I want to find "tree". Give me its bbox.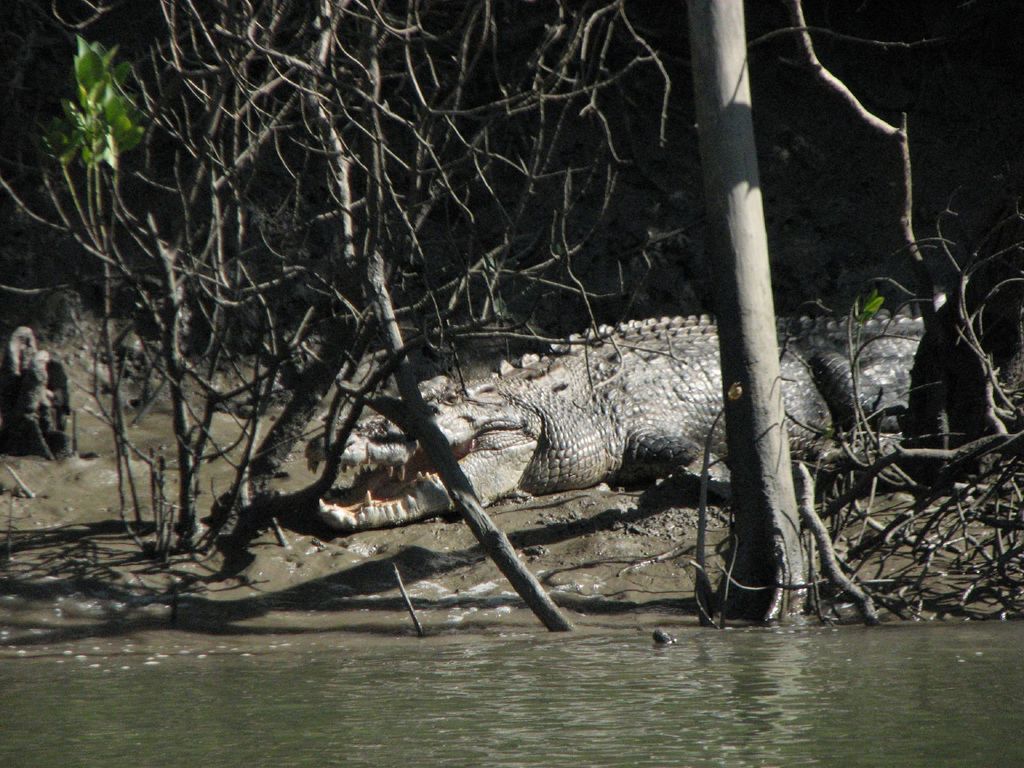
0/76/966/645.
